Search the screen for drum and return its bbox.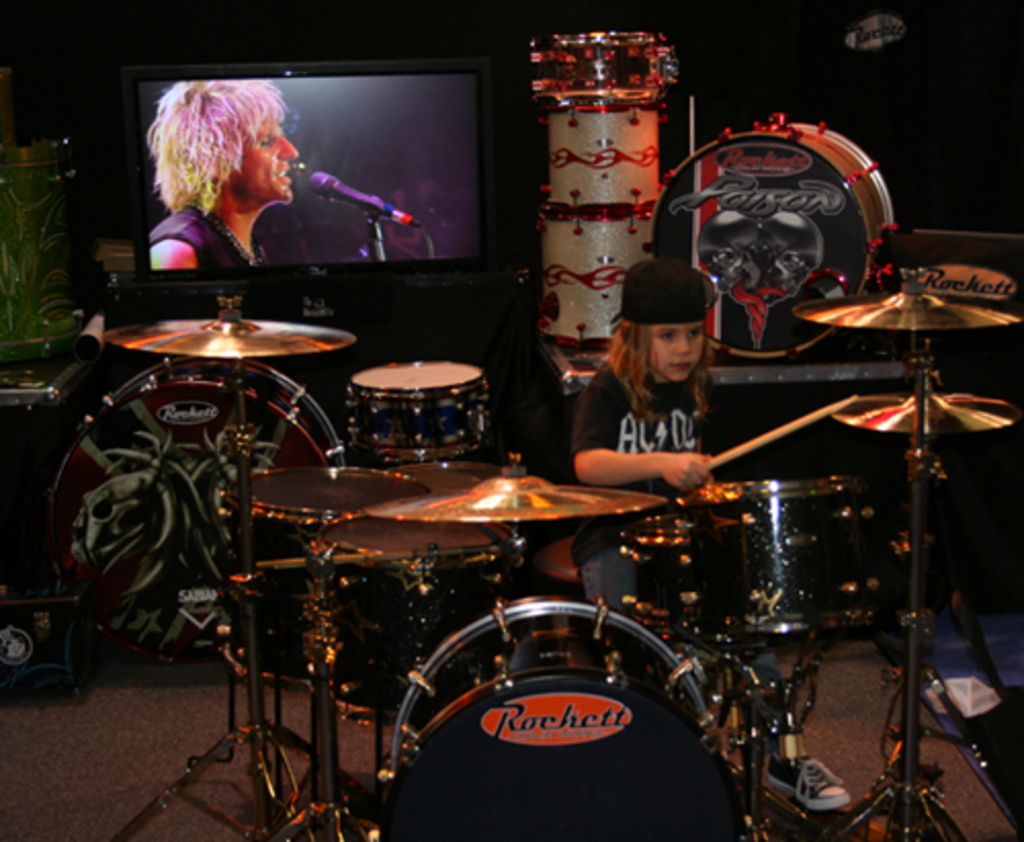
Found: left=678, top=479, right=938, bottom=633.
